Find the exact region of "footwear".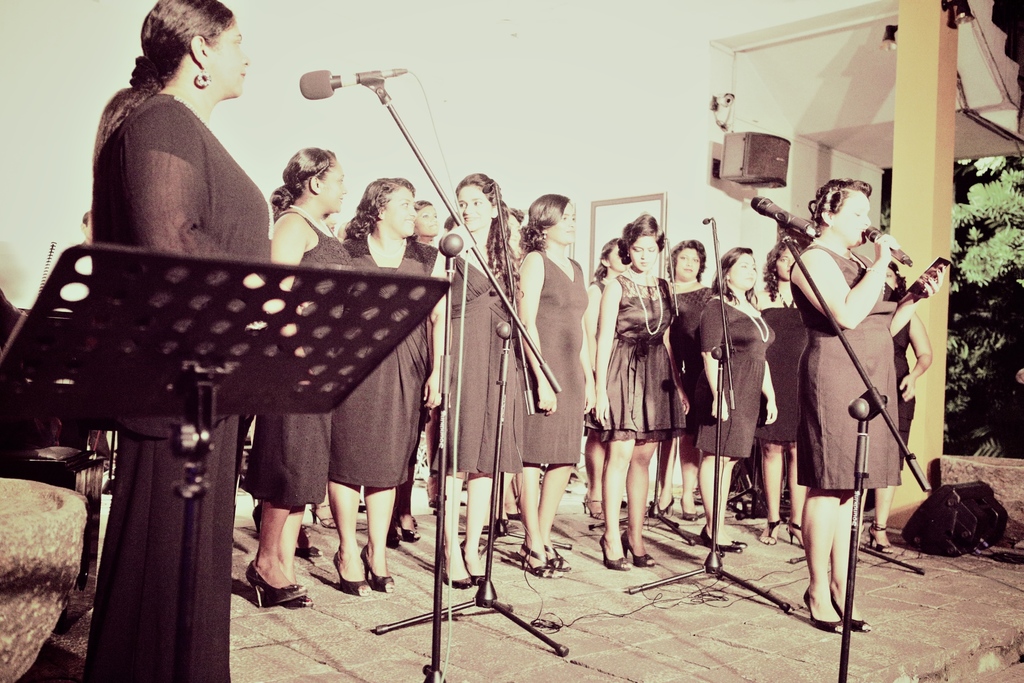
Exact region: x1=701 y1=529 x2=748 y2=557.
